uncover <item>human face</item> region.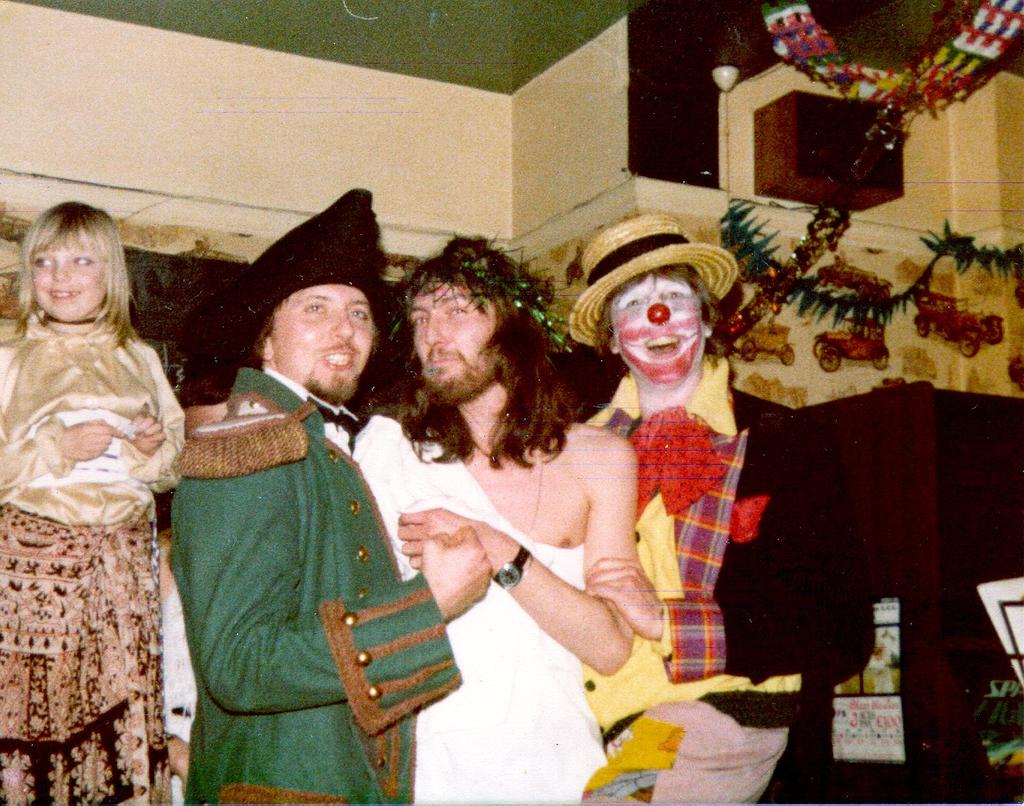
Uncovered: detection(607, 262, 705, 382).
